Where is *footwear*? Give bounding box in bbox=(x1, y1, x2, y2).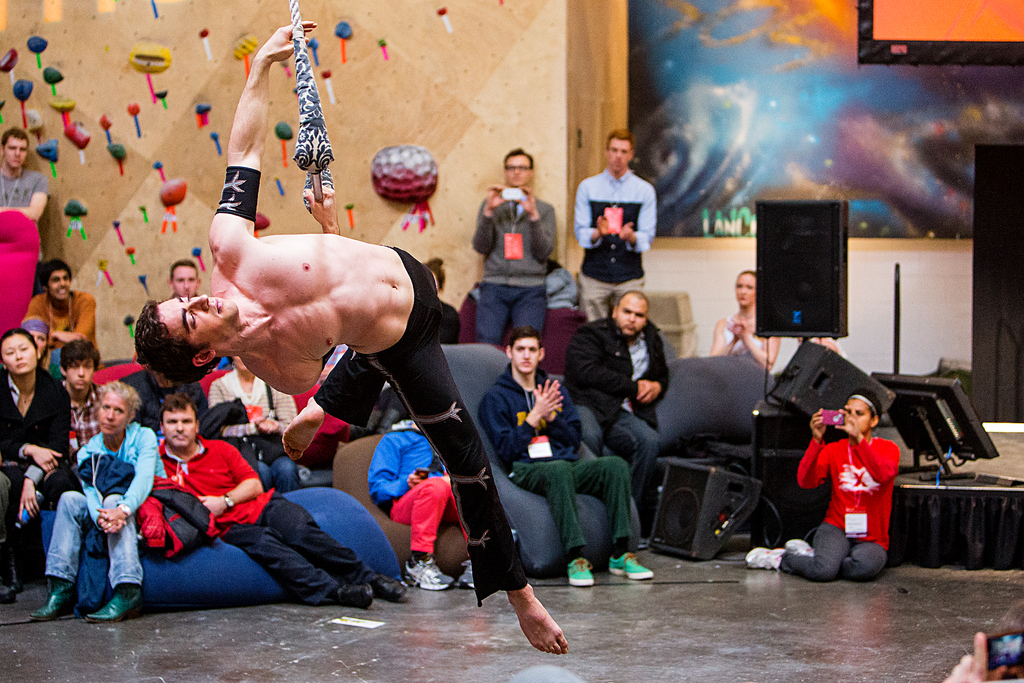
bbox=(606, 549, 652, 579).
